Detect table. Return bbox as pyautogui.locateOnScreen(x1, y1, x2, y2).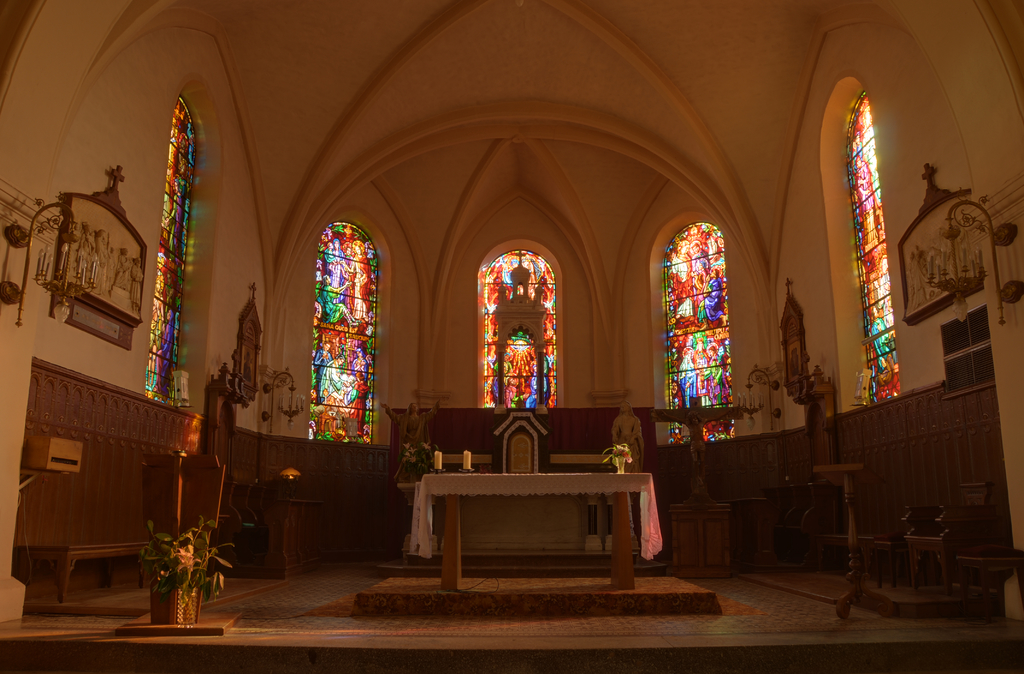
pyautogui.locateOnScreen(398, 470, 669, 600).
